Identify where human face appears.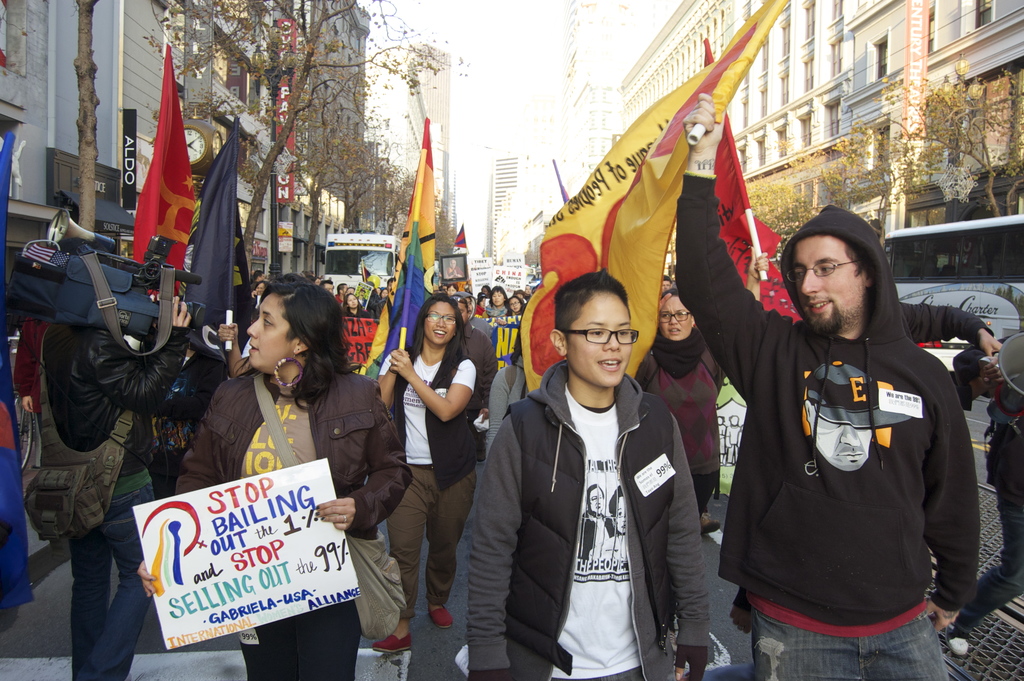
Appears at x1=447 y1=284 x2=456 y2=296.
